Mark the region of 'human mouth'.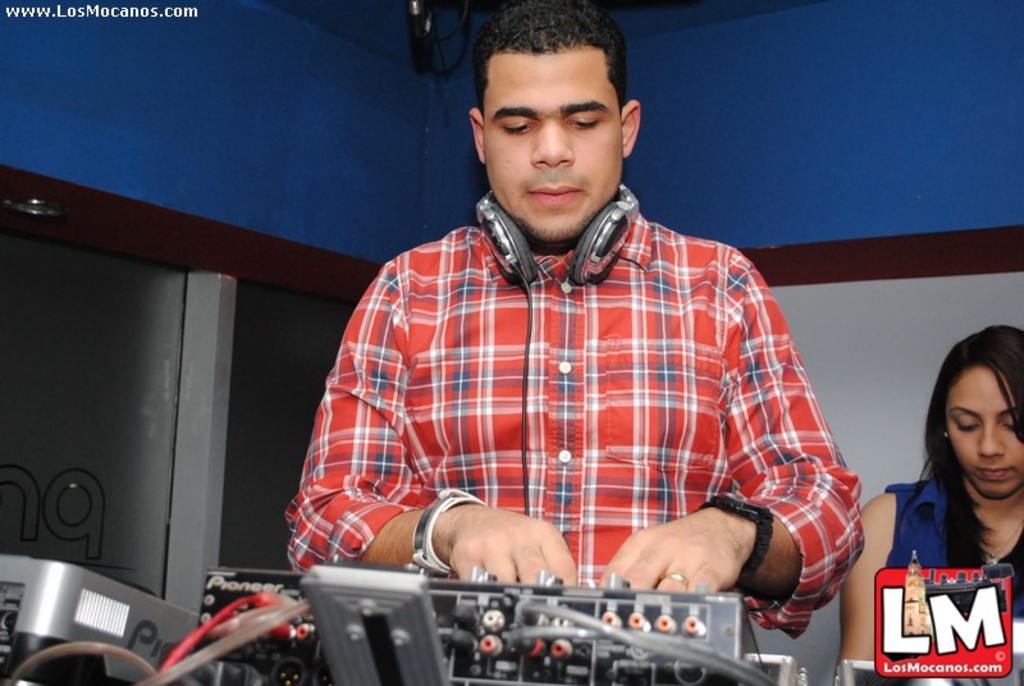
Region: <region>973, 462, 1010, 484</region>.
